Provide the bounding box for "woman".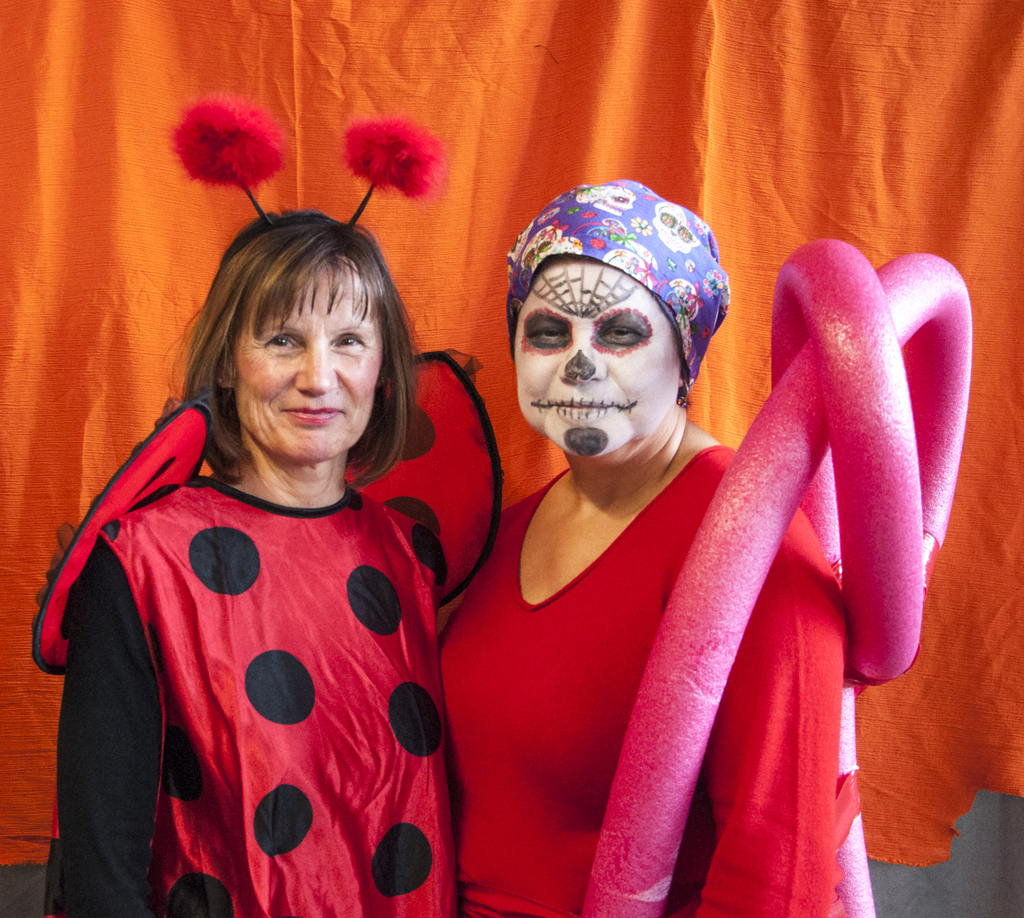
(x1=13, y1=175, x2=478, y2=900).
